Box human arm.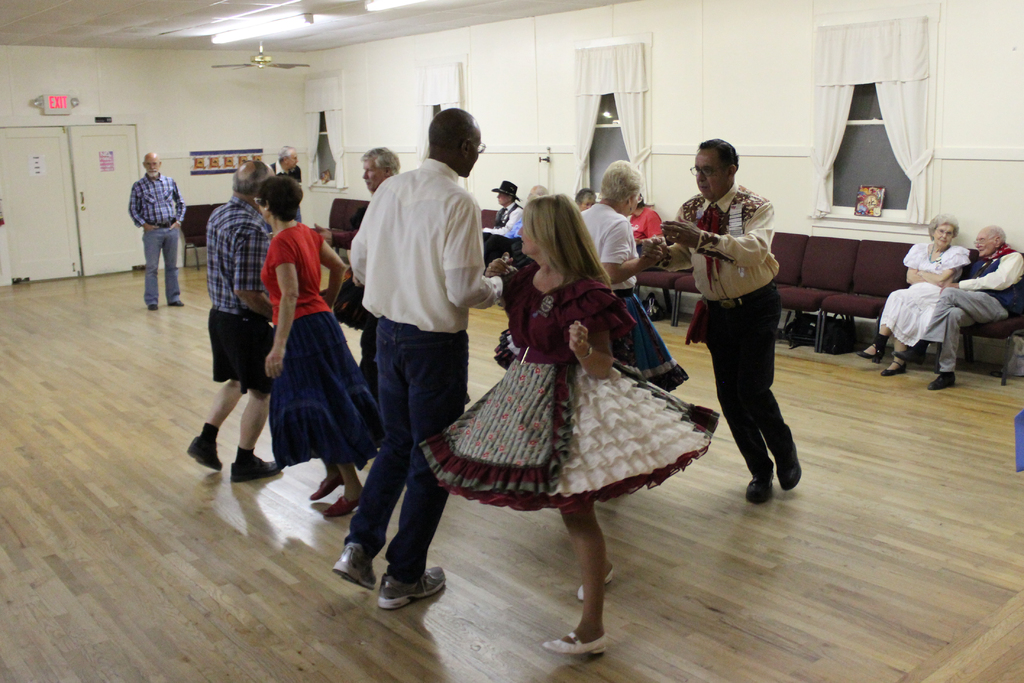
pyautogui.locateOnScreen(453, 202, 513, 306).
